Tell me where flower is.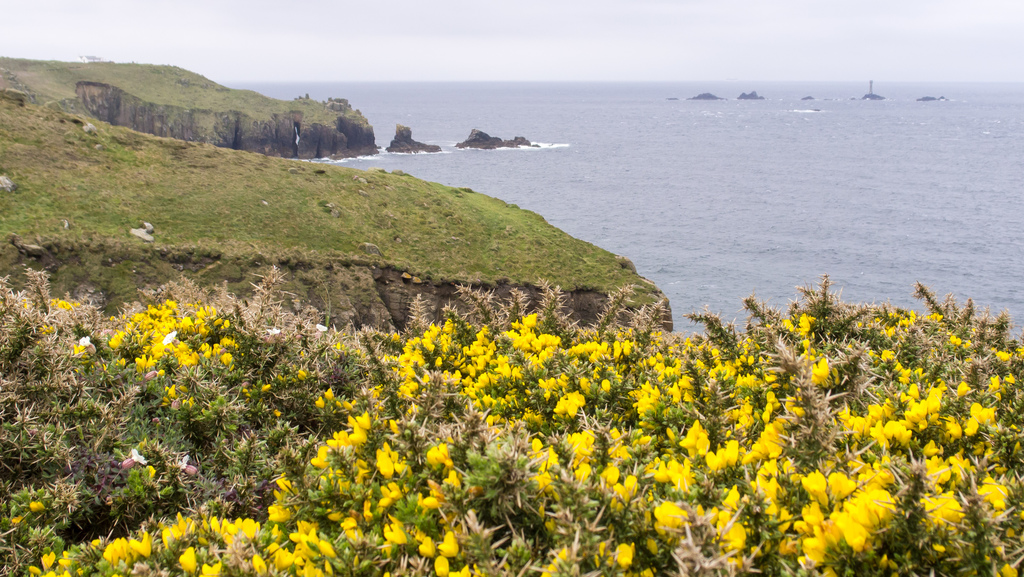
flower is at box(292, 364, 311, 382).
